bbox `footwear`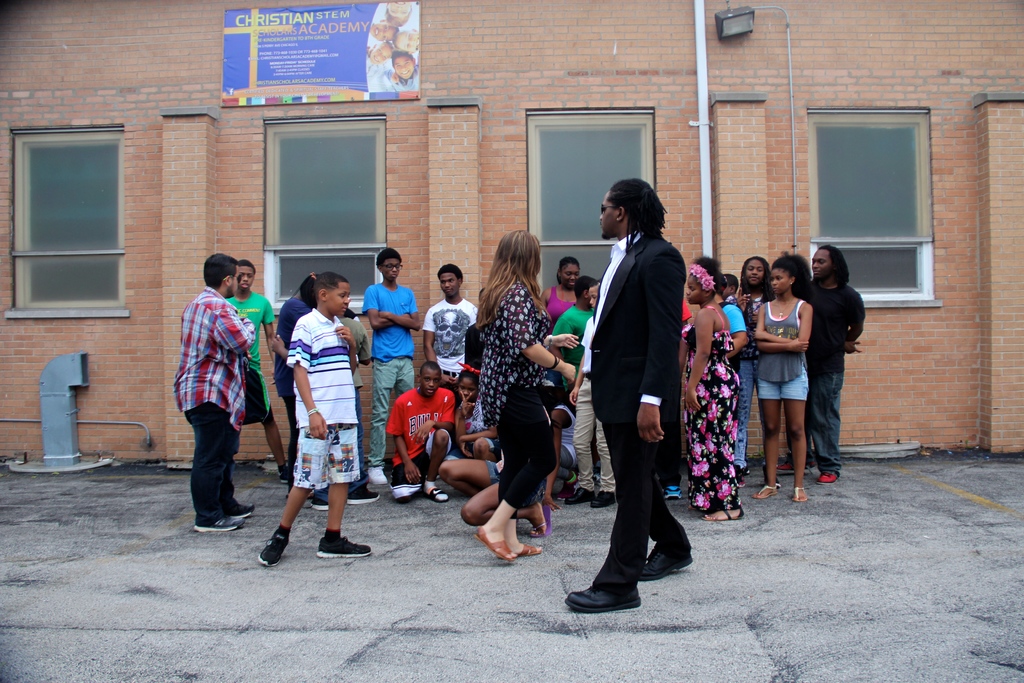
BBox(259, 525, 292, 567)
